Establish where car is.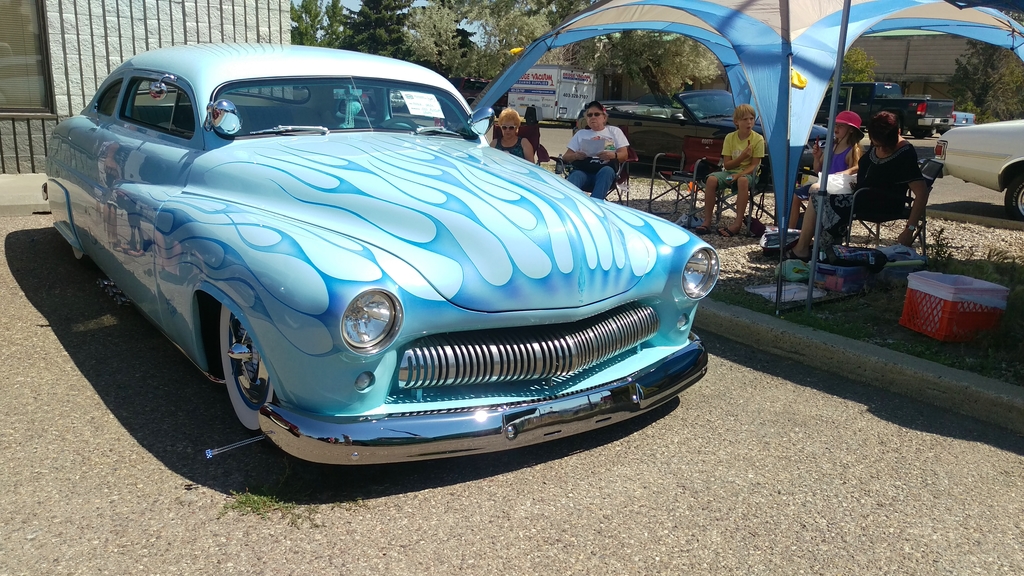
Established at 670:78:751:124.
